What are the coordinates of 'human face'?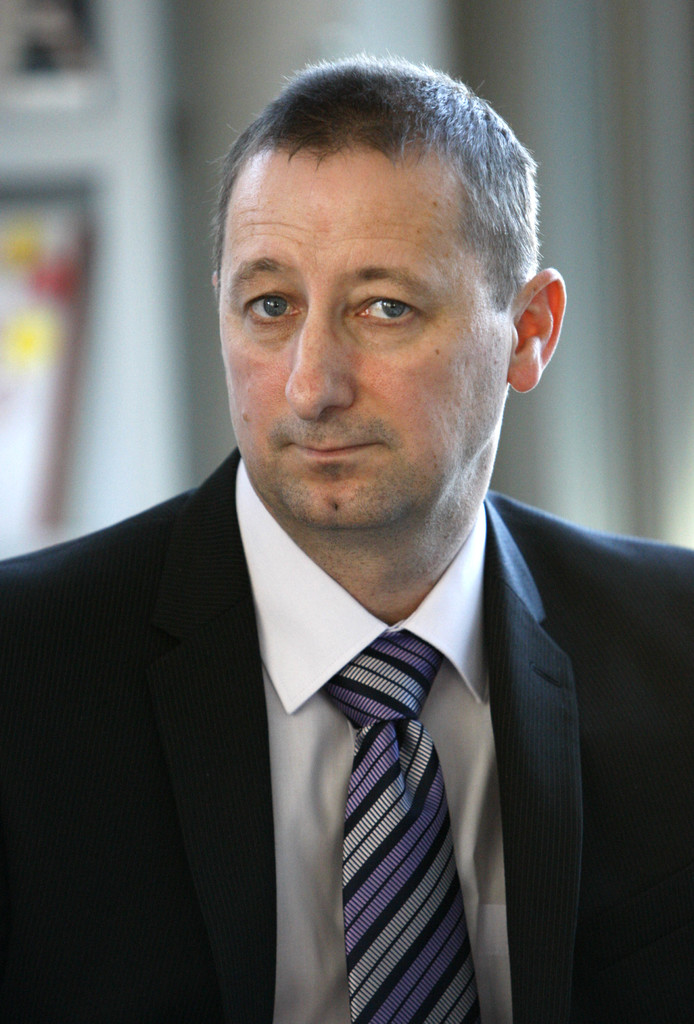
219, 146, 525, 529.
